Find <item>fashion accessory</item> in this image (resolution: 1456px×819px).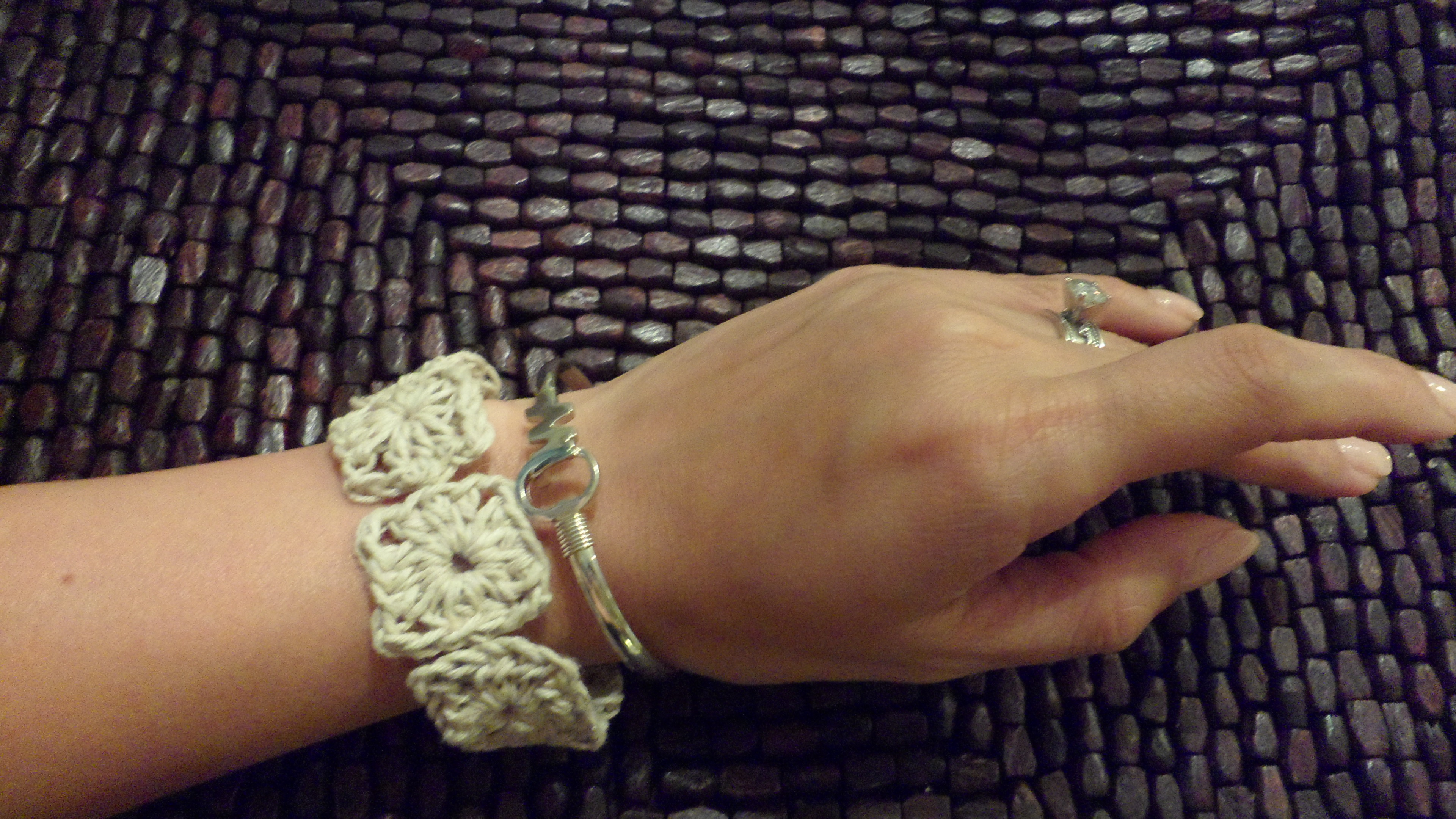
box(123, 133, 237, 285).
